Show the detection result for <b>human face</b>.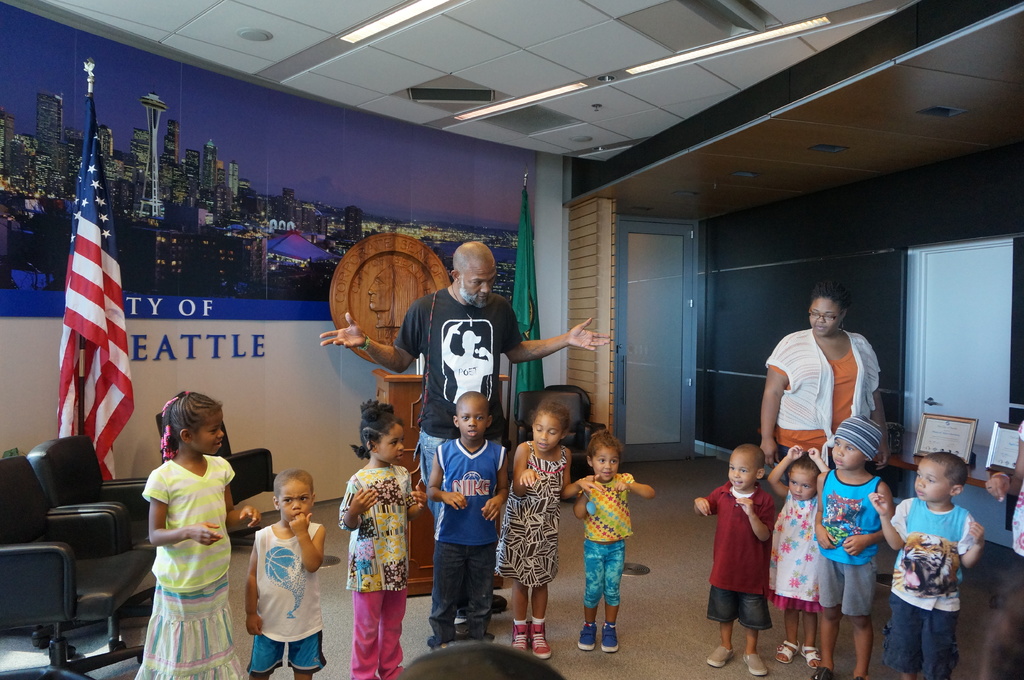
x1=785, y1=468, x2=815, y2=500.
